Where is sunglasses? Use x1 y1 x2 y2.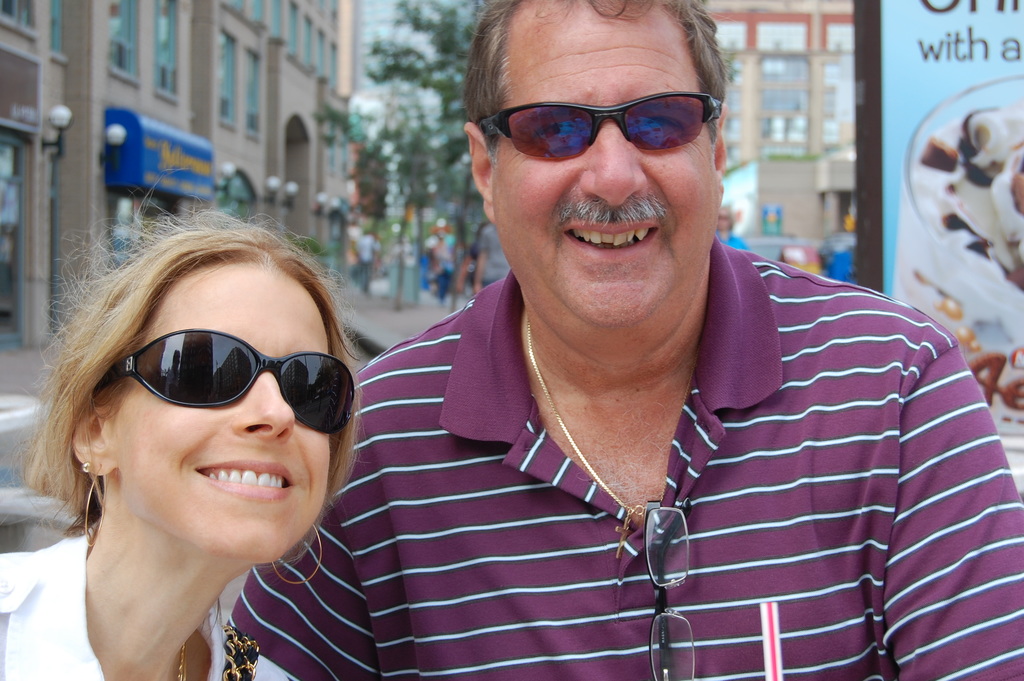
480 92 724 160.
